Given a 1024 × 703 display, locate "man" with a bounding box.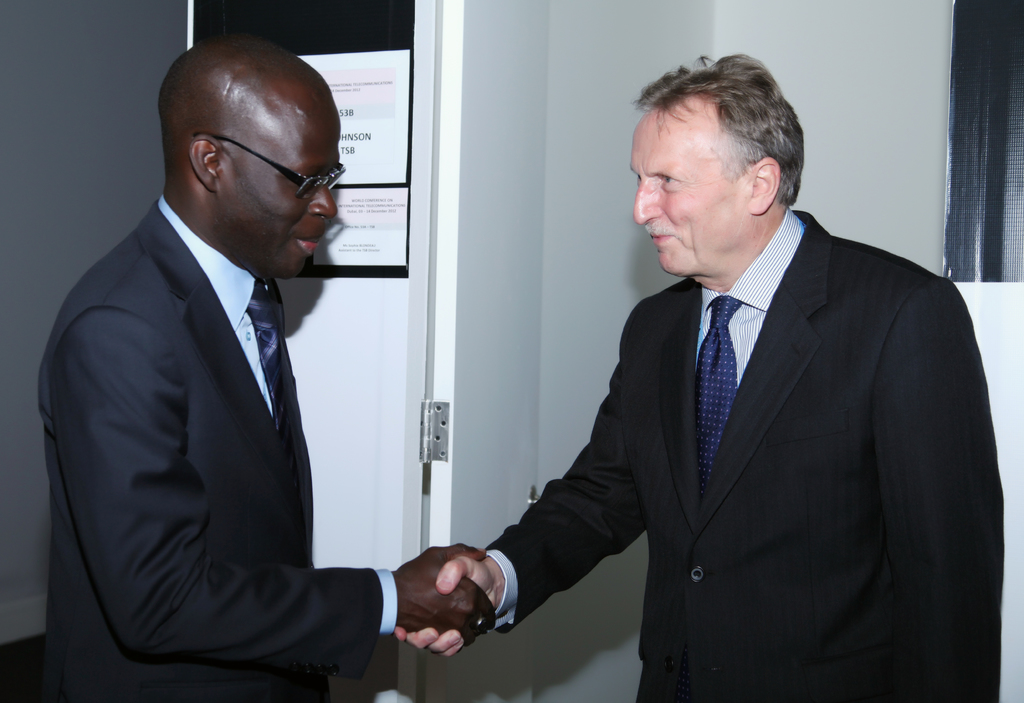
Located: 36 31 494 702.
